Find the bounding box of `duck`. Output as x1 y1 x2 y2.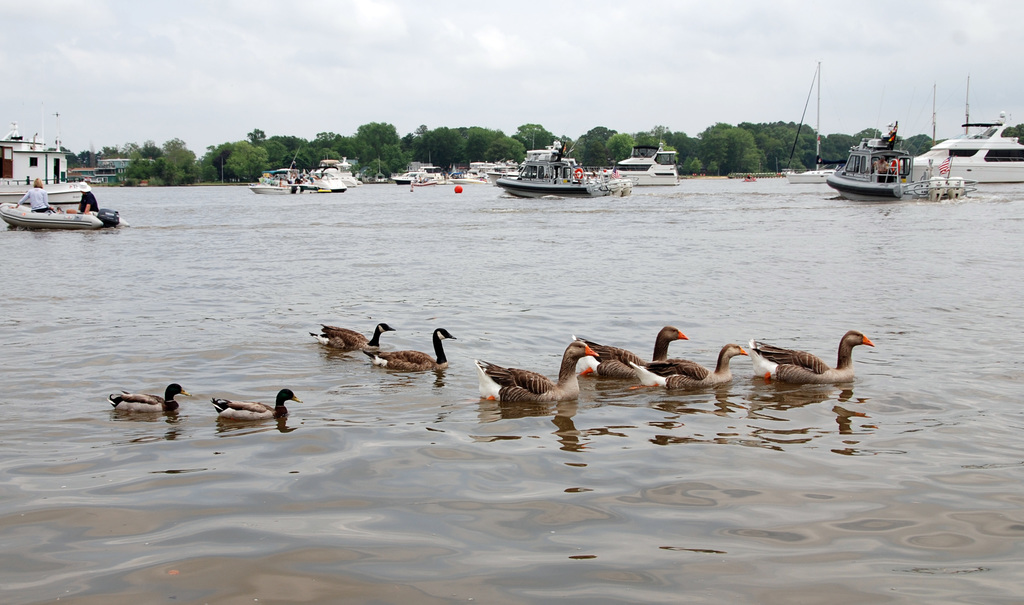
305 321 398 355.
